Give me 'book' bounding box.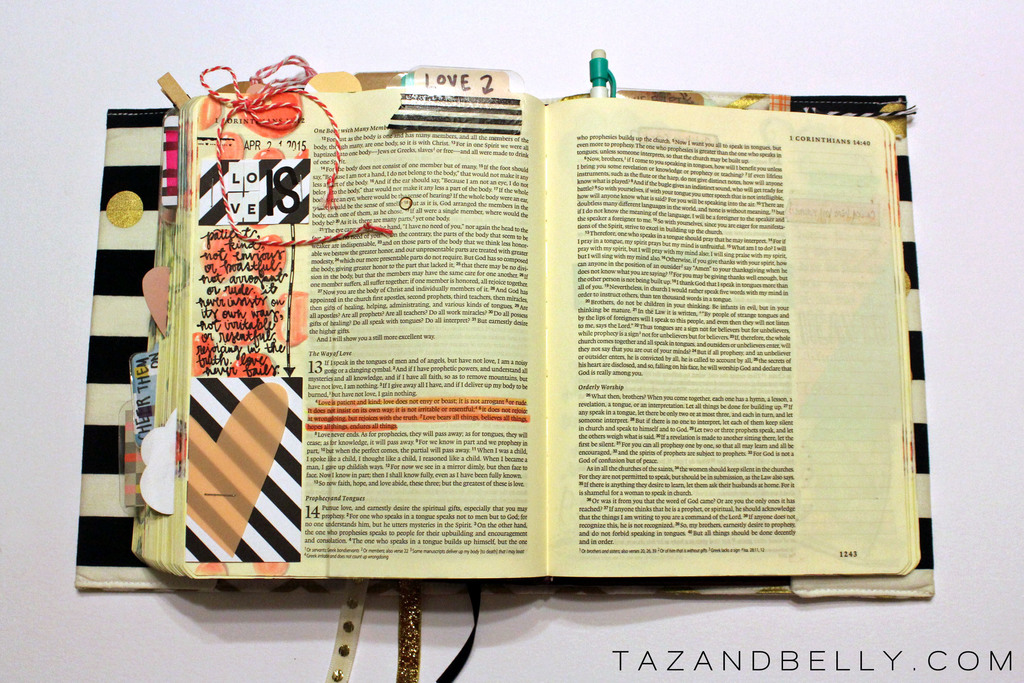
x1=120, y1=83, x2=927, y2=585.
